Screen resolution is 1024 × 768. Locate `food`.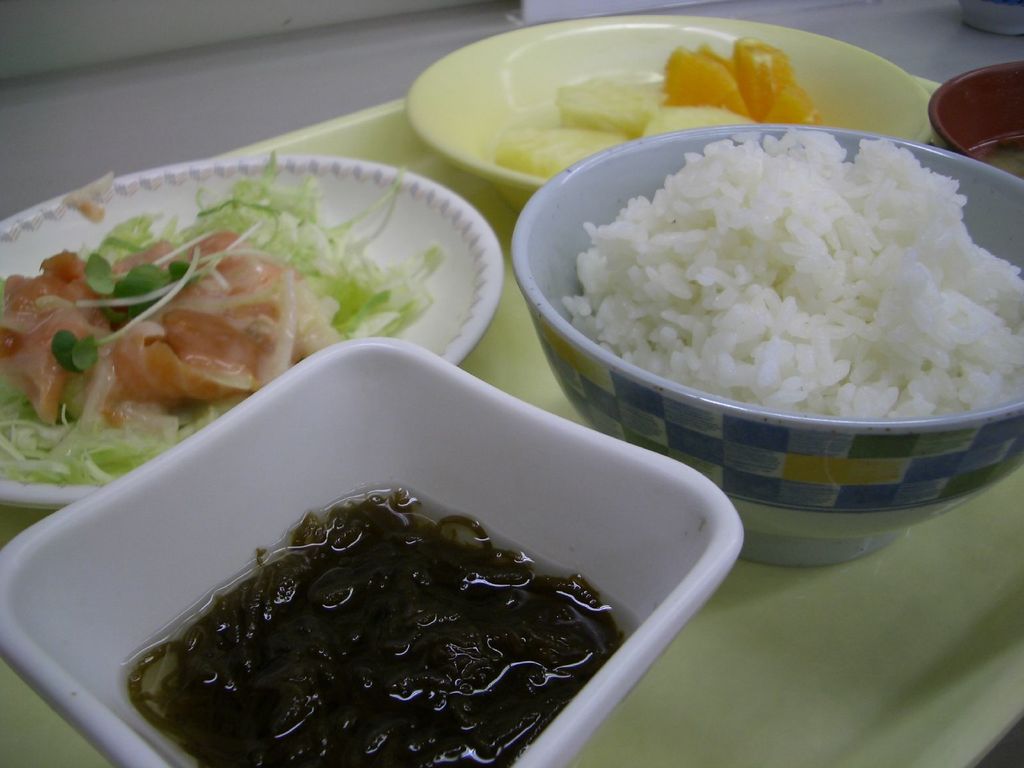
735:36:793:119.
